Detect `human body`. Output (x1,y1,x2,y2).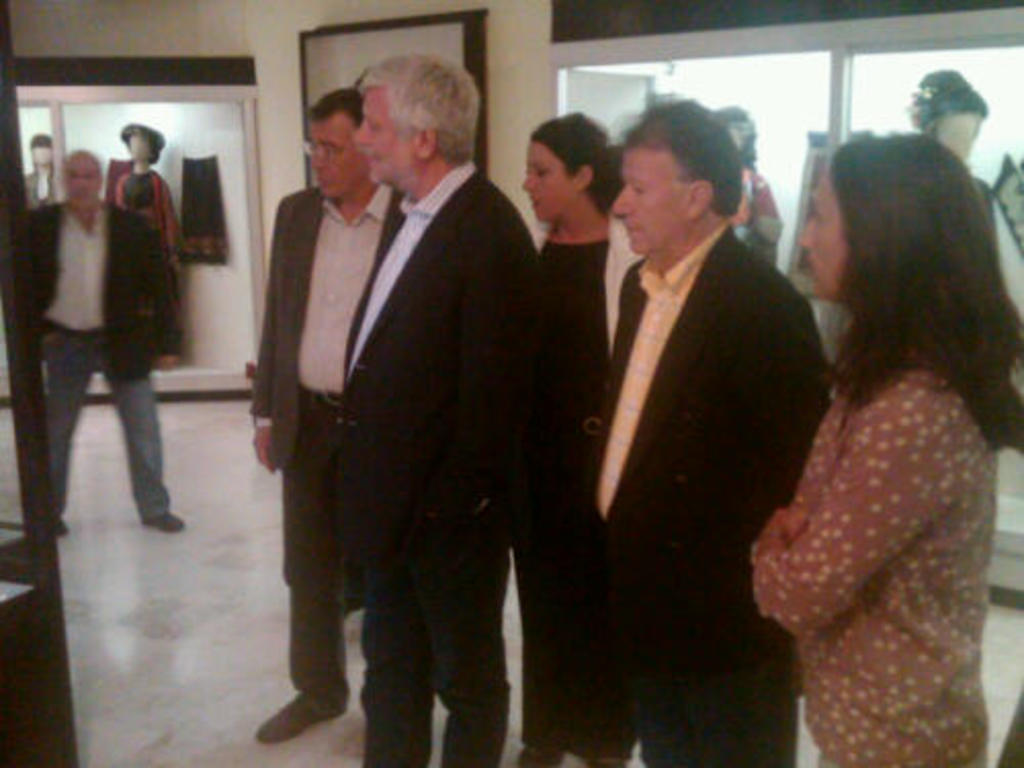
(555,92,829,766).
